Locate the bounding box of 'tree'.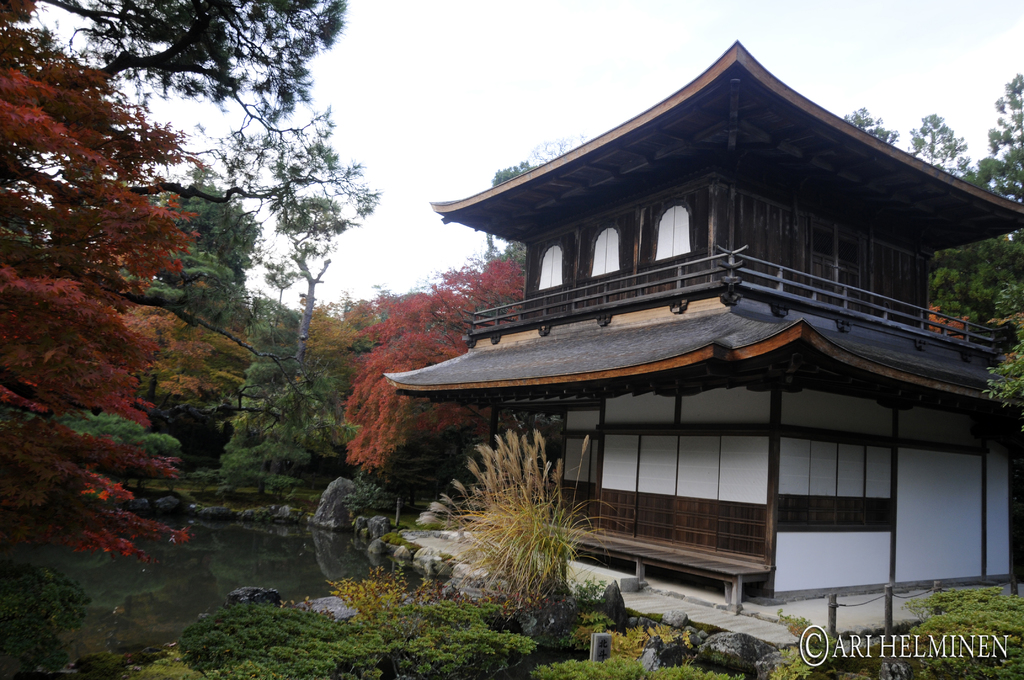
Bounding box: locate(972, 232, 1023, 332).
